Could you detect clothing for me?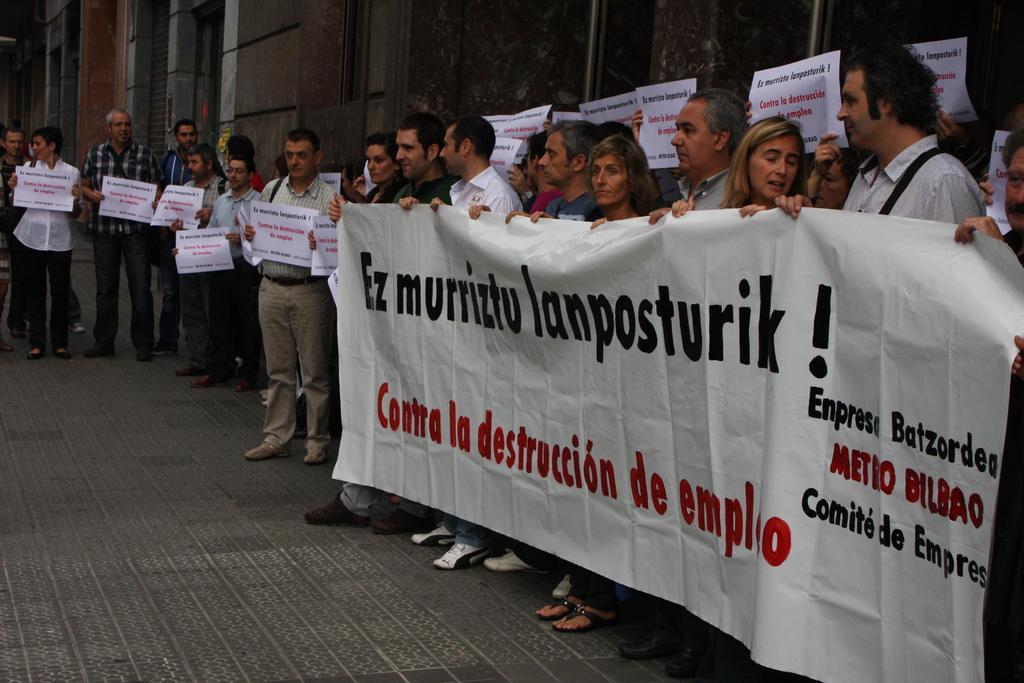
Detection result: <region>985, 226, 1023, 682</region>.
